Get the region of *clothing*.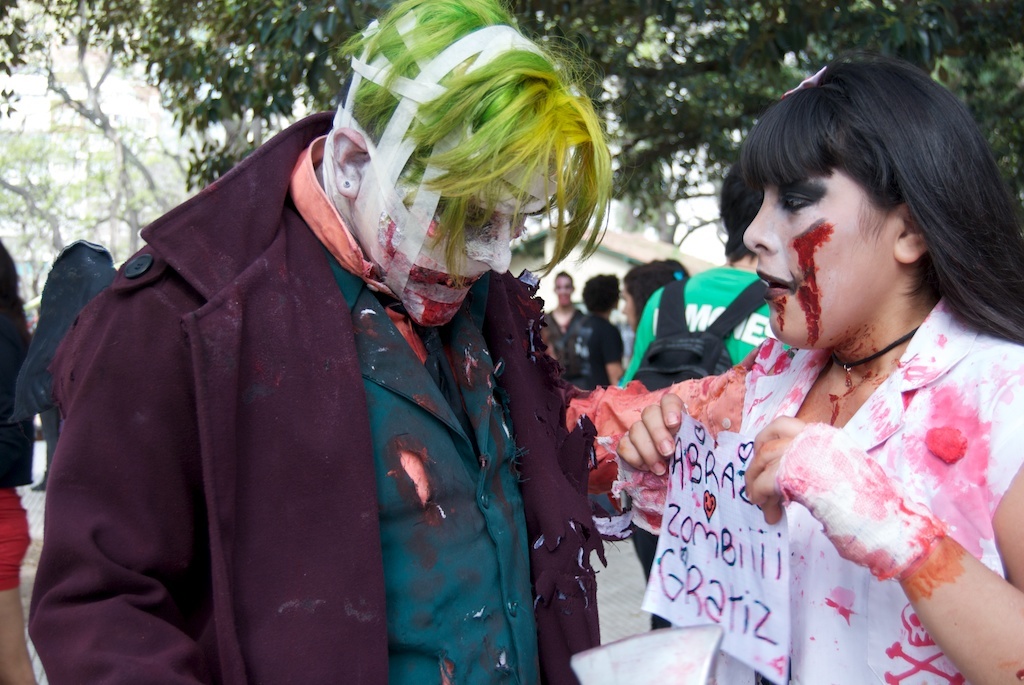
bbox(0, 298, 26, 597).
